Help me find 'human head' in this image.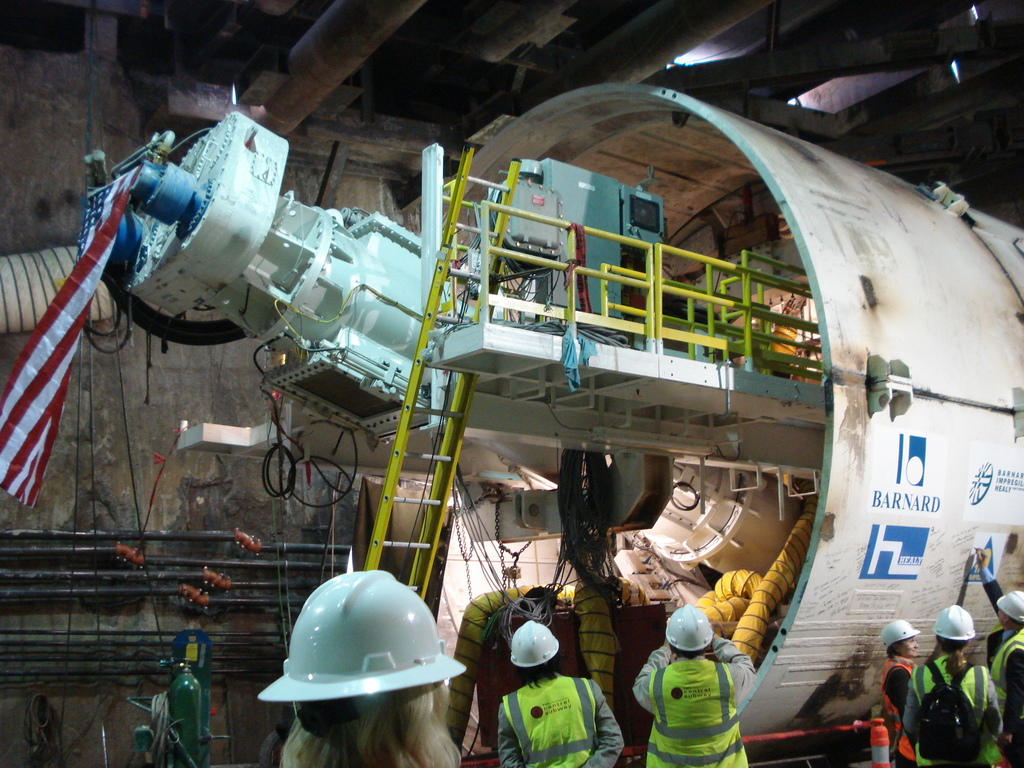
Found it: pyautogui.locateOnScreen(994, 591, 1023, 631).
